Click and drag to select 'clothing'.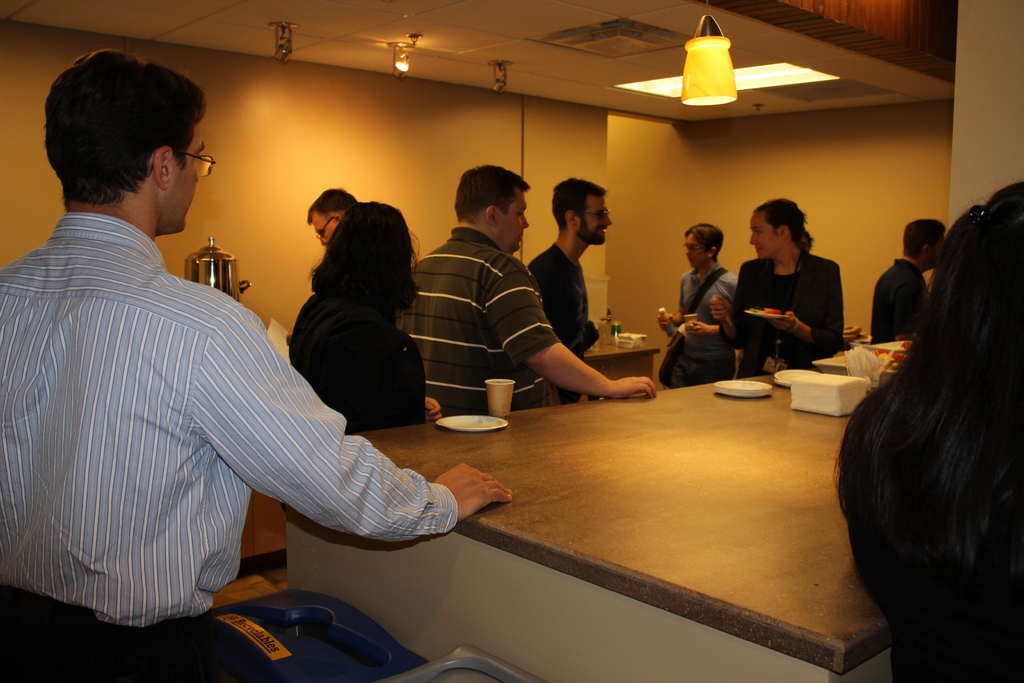
Selection: {"x1": 869, "y1": 254, "x2": 937, "y2": 345}.
